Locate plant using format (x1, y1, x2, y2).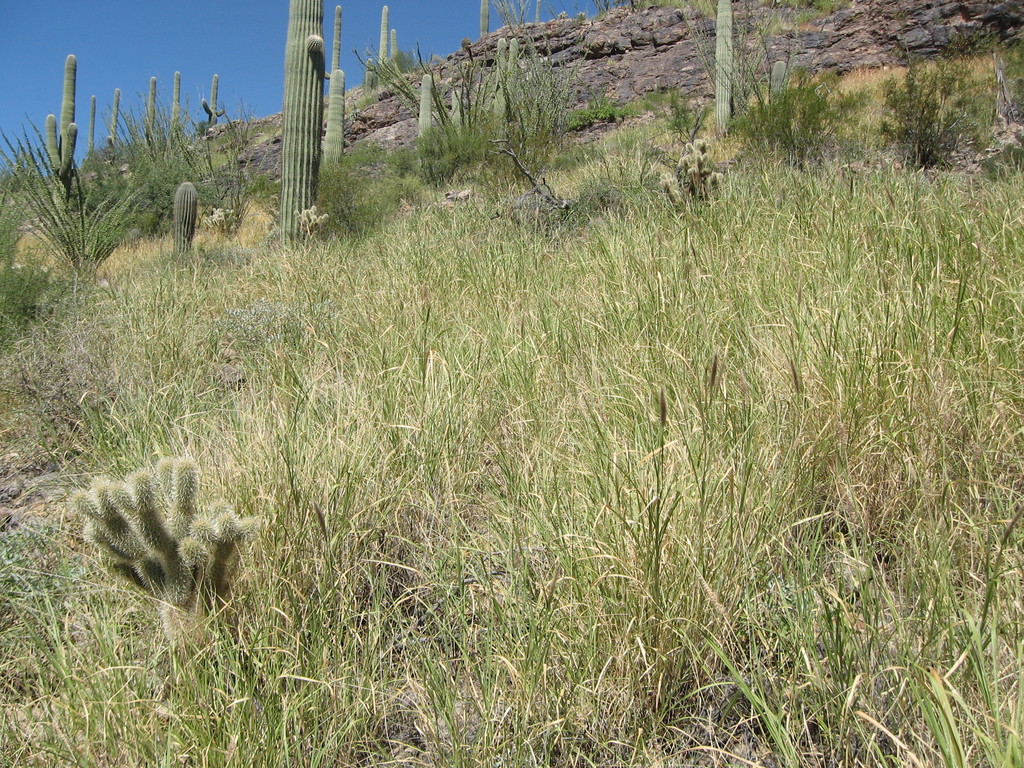
(0, 140, 1023, 767).
